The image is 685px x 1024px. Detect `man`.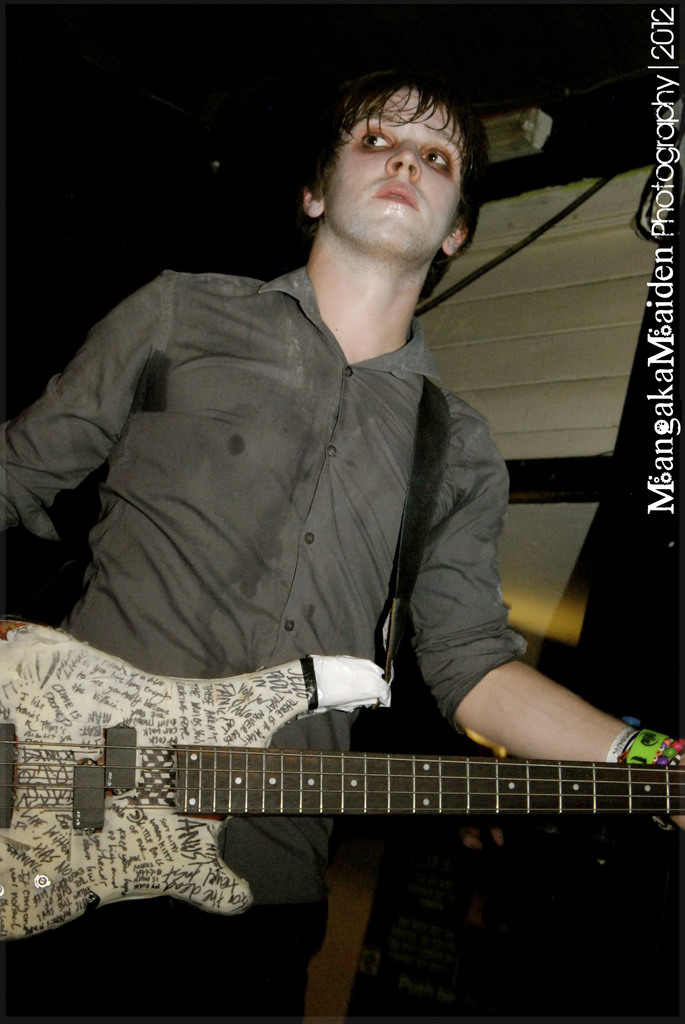
Detection: (22,72,608,932).
